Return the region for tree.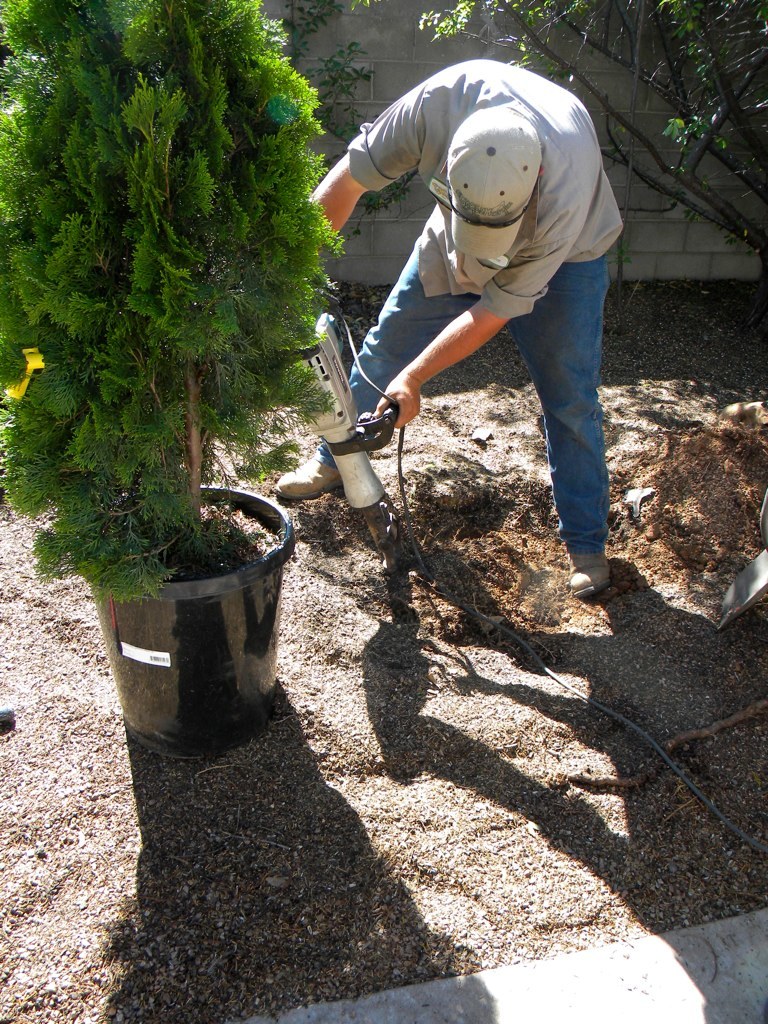
region(415, 0, 767, 257).
